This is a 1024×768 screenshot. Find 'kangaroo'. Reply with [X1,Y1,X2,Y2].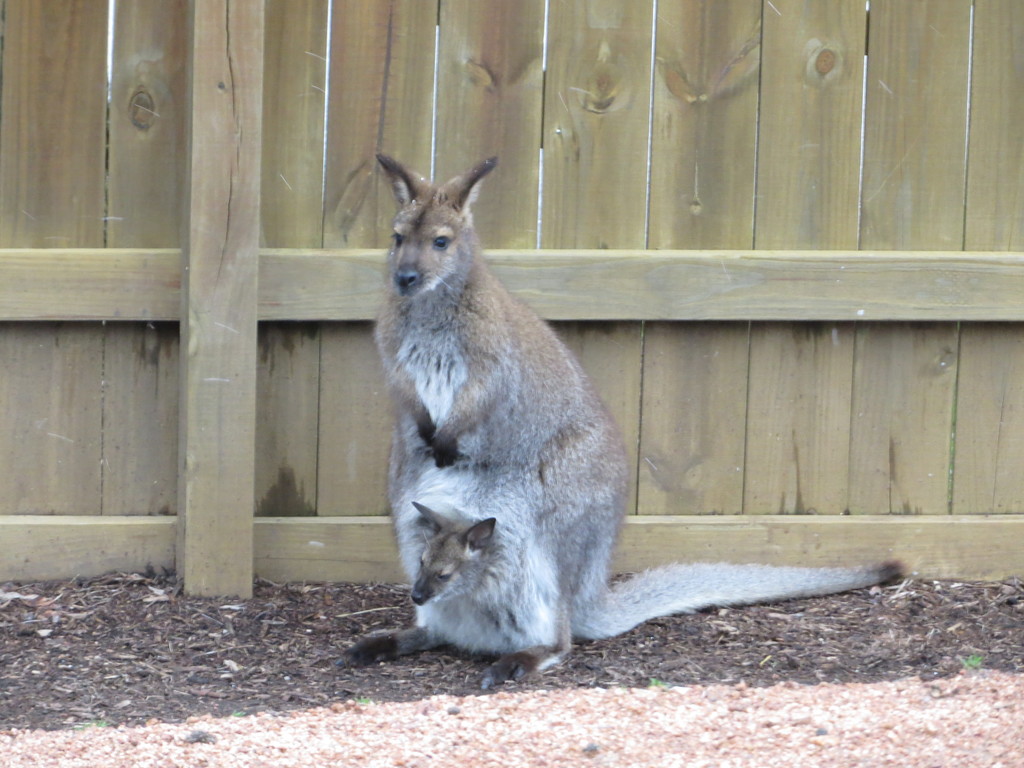
[332,157,908,693].
